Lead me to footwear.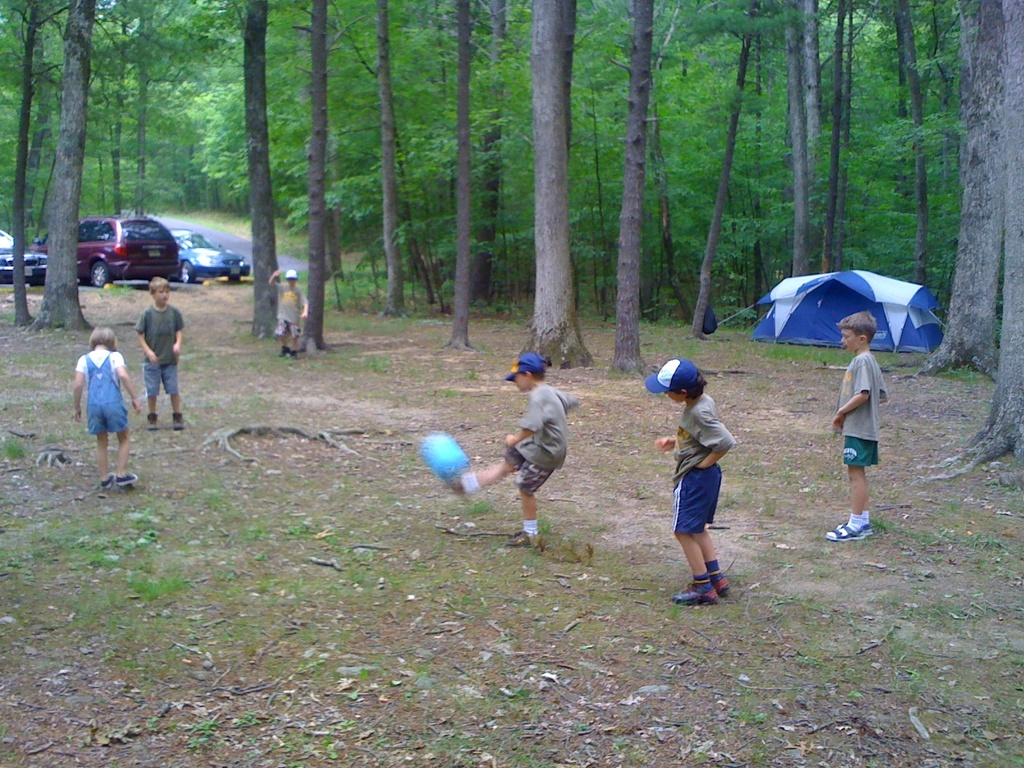
Lead to [left=99, top=478, right=112, bottom=492].
